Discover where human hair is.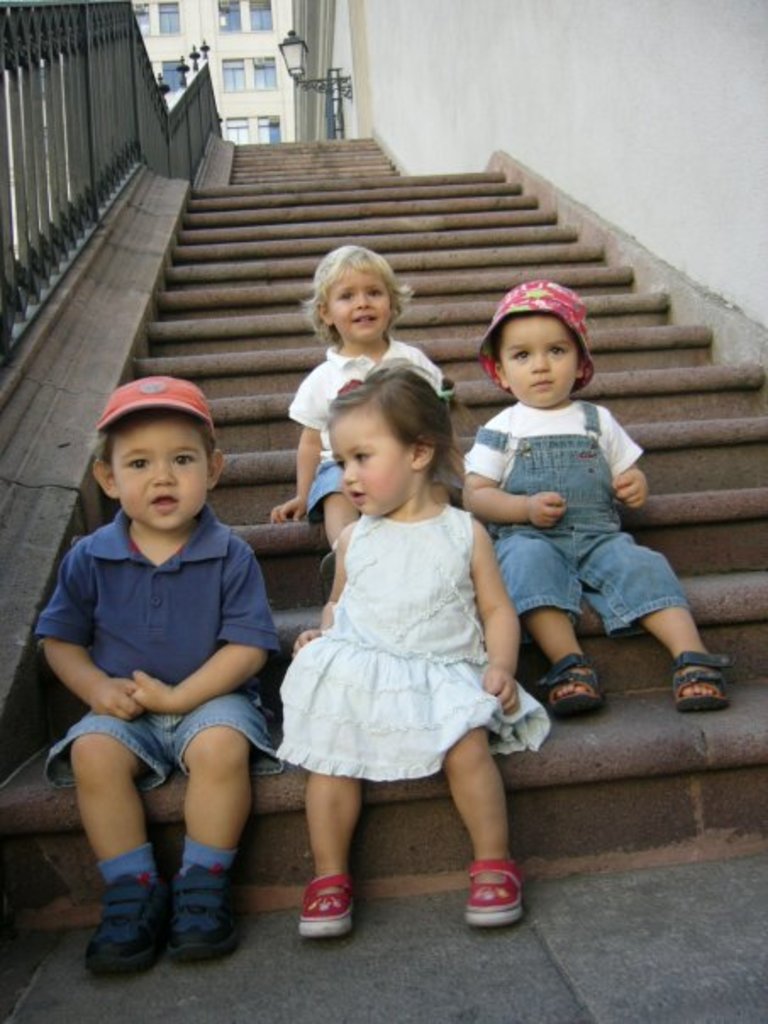
Discovered at (left=307, top=351, right=463, bottom=509).
